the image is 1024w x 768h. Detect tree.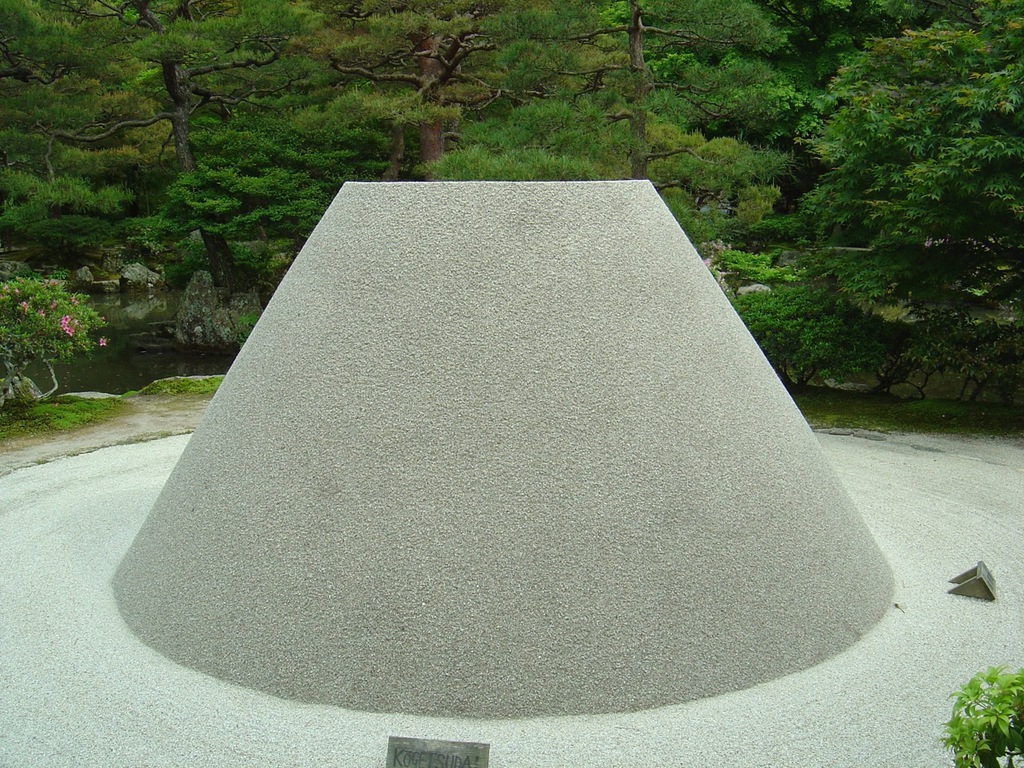
Detection: Rect(155, 76, 316, 268).
